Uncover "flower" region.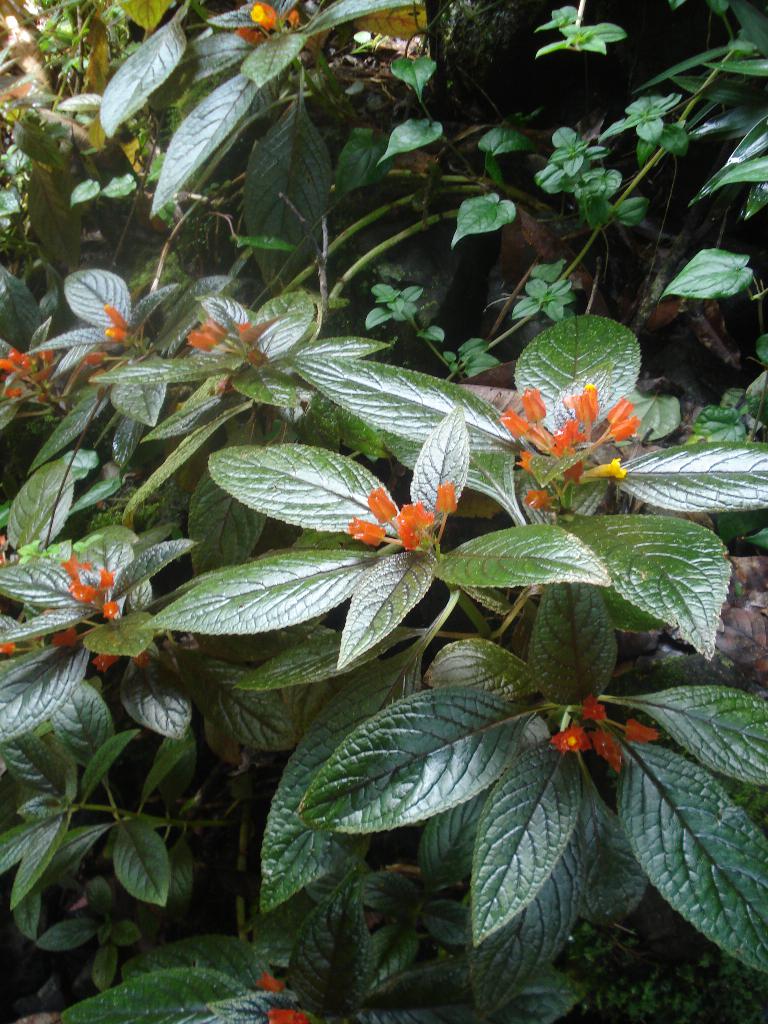
Uncovered: pyautogui.locateOnScreen(247, 0, 284, 33).
